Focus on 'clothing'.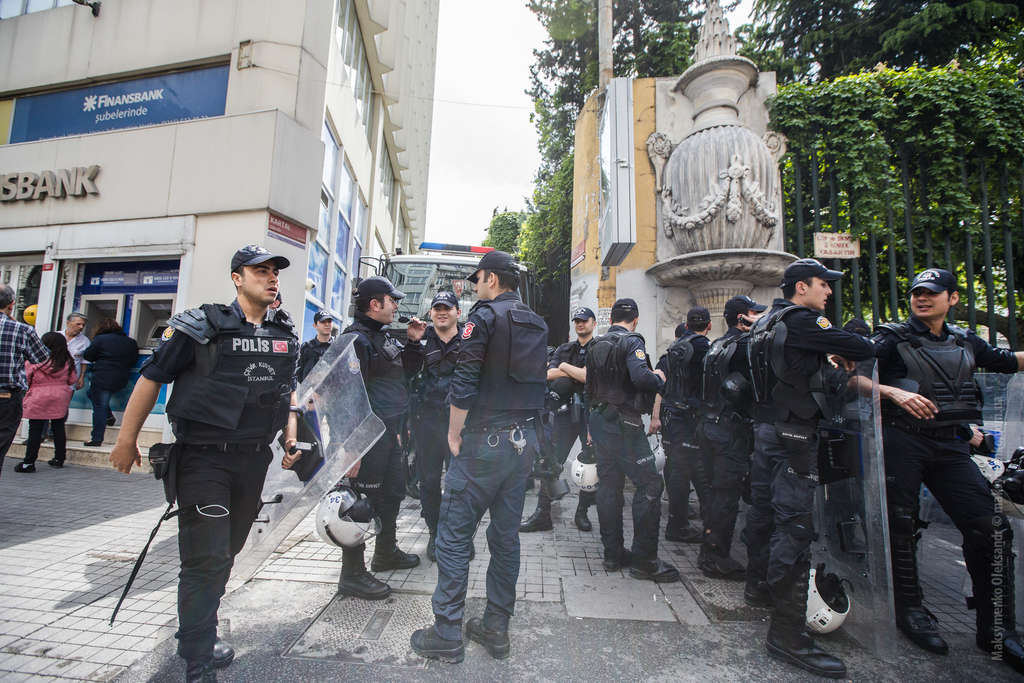
Focused at (x1=20, y1=349, x2=79, y2=452).
